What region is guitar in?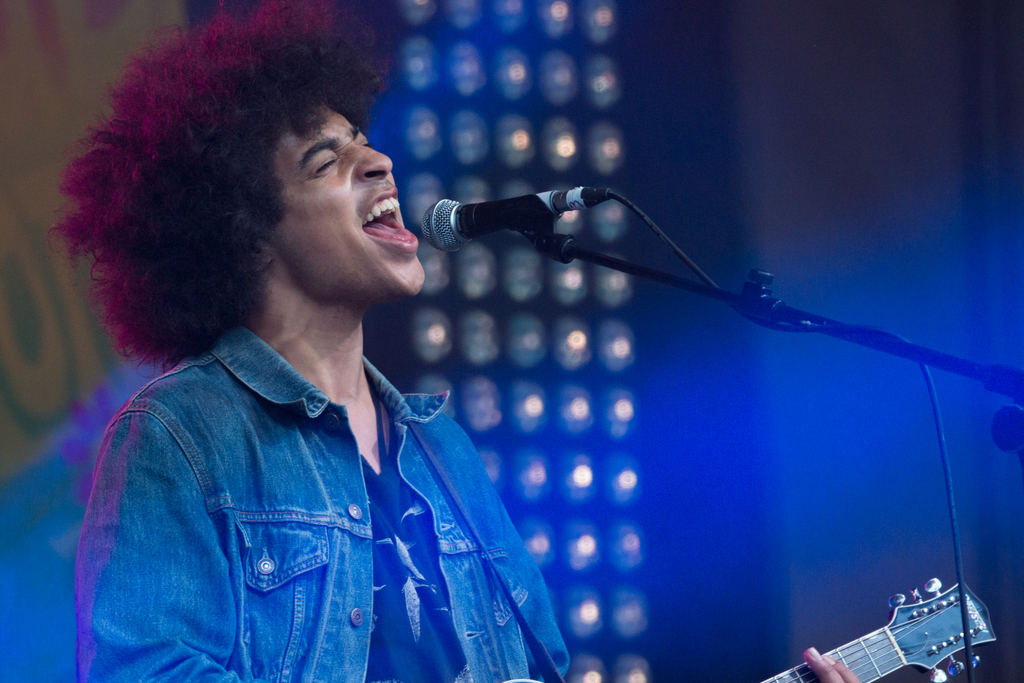
<bbox>768, 580, 980, 682</bbox>.
